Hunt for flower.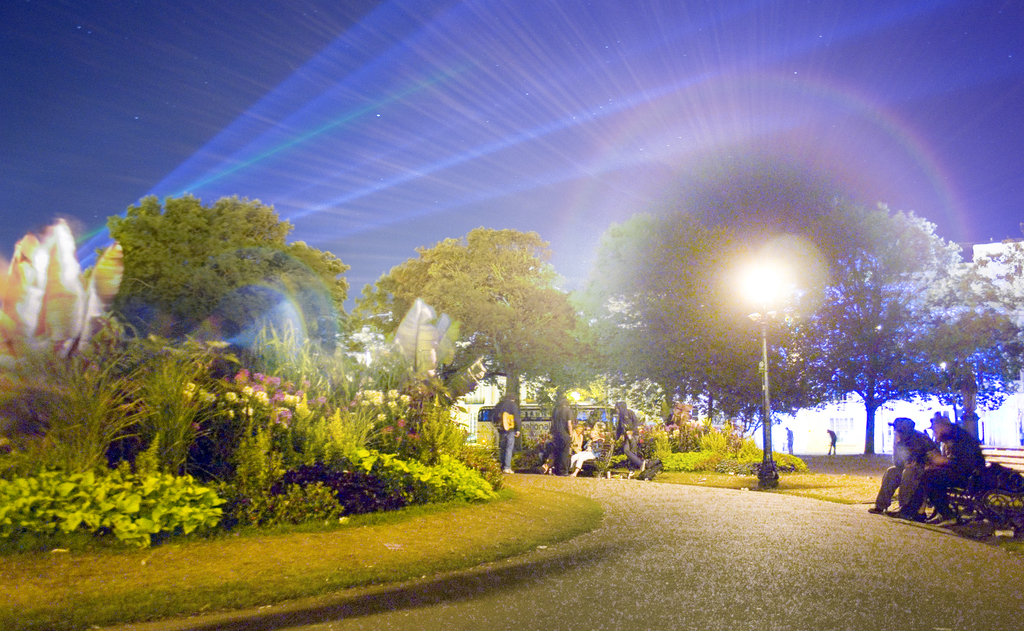
Hunted down at <box>225,389,237,407</box>.
